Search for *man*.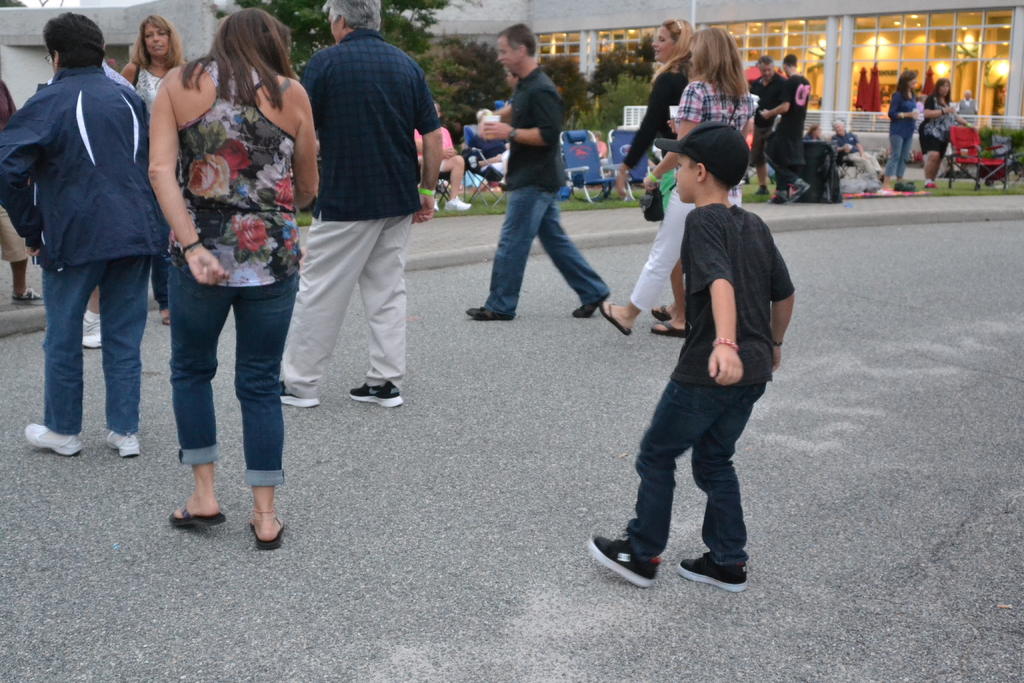
Found at left=0, top=12, right=163, bottom=457.
